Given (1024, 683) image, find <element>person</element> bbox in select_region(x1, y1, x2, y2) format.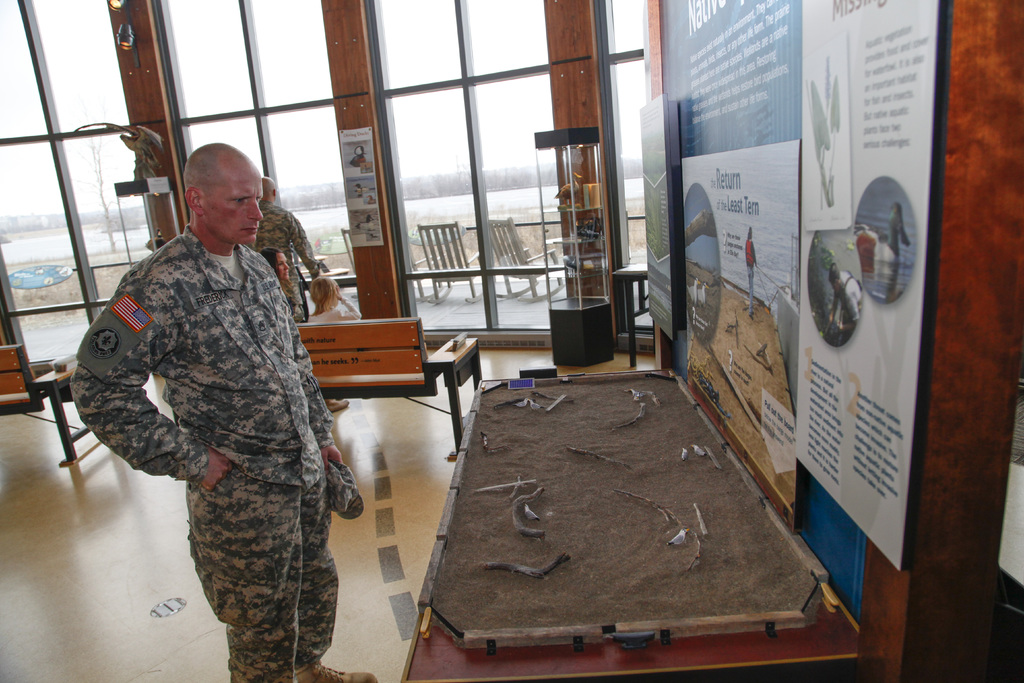
select_region(826, 262, 862, 340).
